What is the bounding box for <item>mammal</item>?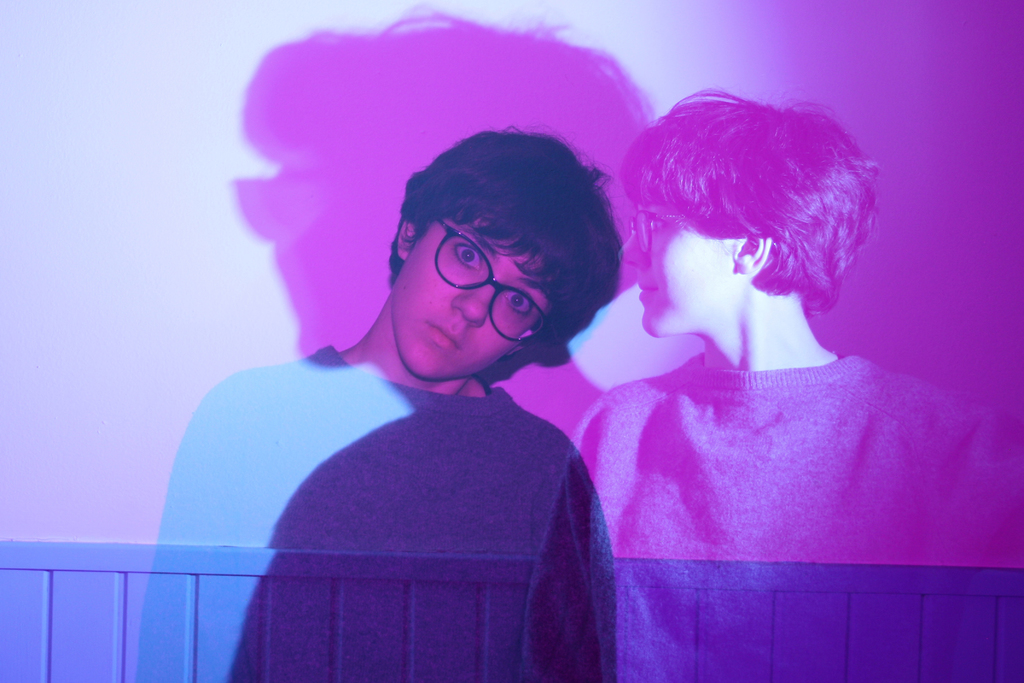
detection(158, 52, 685, 663).
